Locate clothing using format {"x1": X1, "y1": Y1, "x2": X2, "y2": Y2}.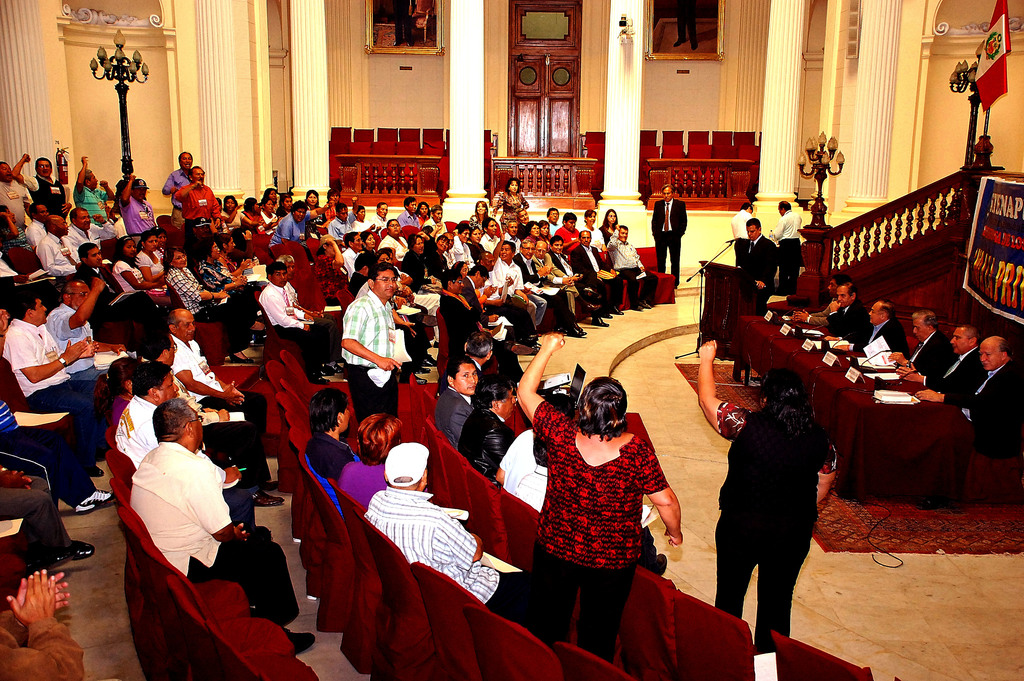
{"x1": 163, "y1": 361, "x2": 270, "y2": 482}.
